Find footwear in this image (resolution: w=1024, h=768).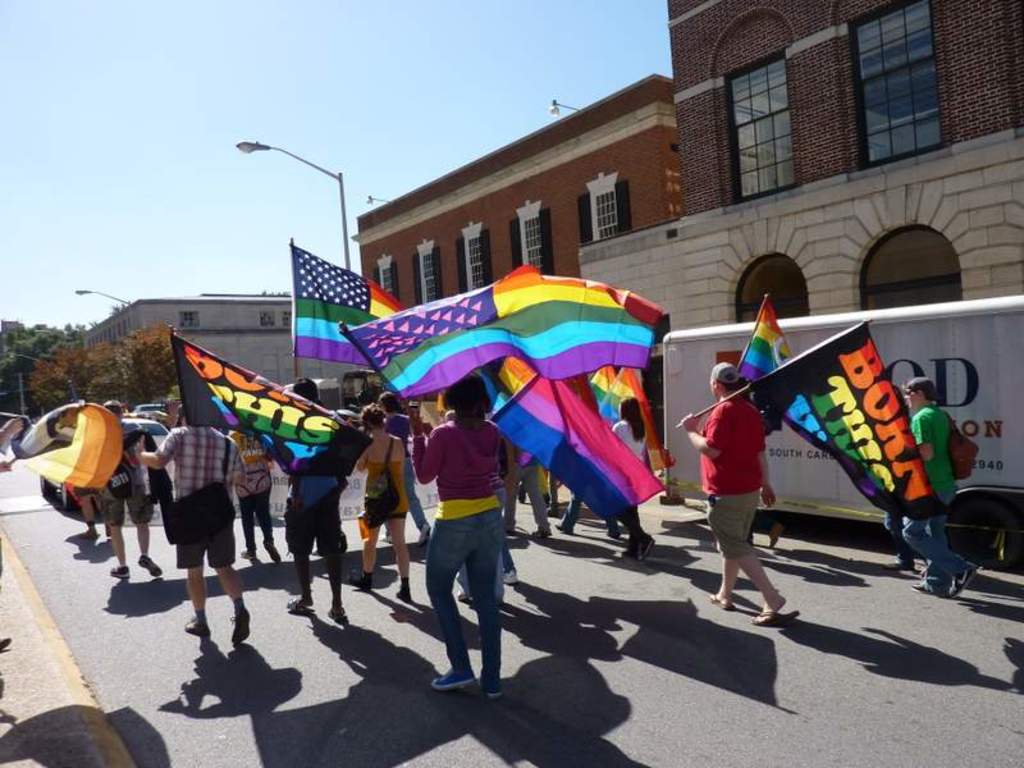
rect(637, 534, 659, 562).
